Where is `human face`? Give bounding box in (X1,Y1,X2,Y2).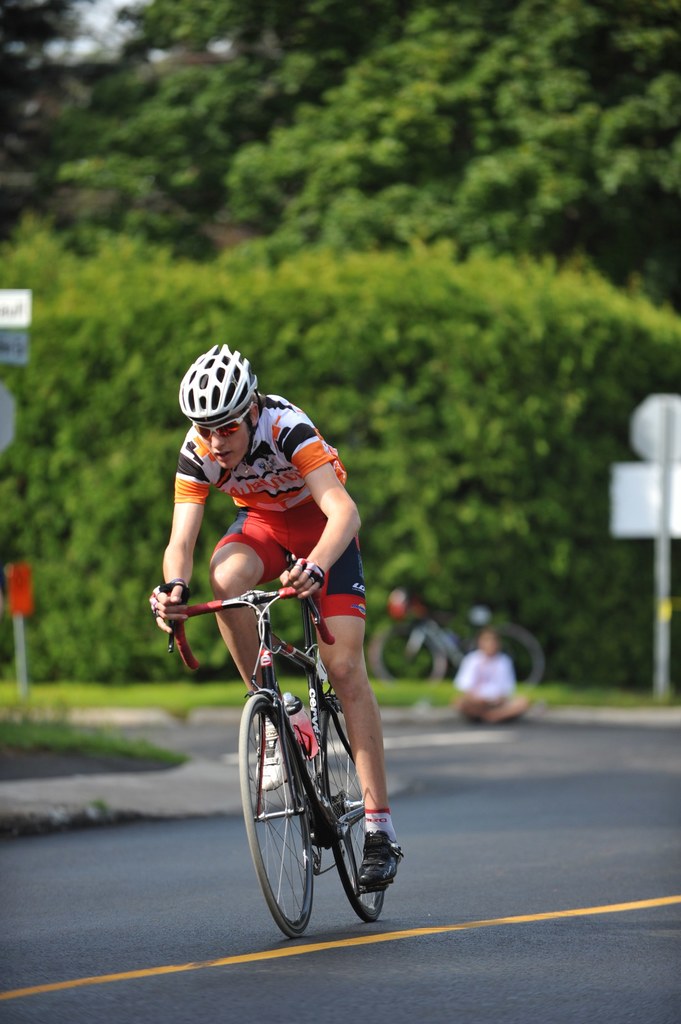
(195,413,252,467).
